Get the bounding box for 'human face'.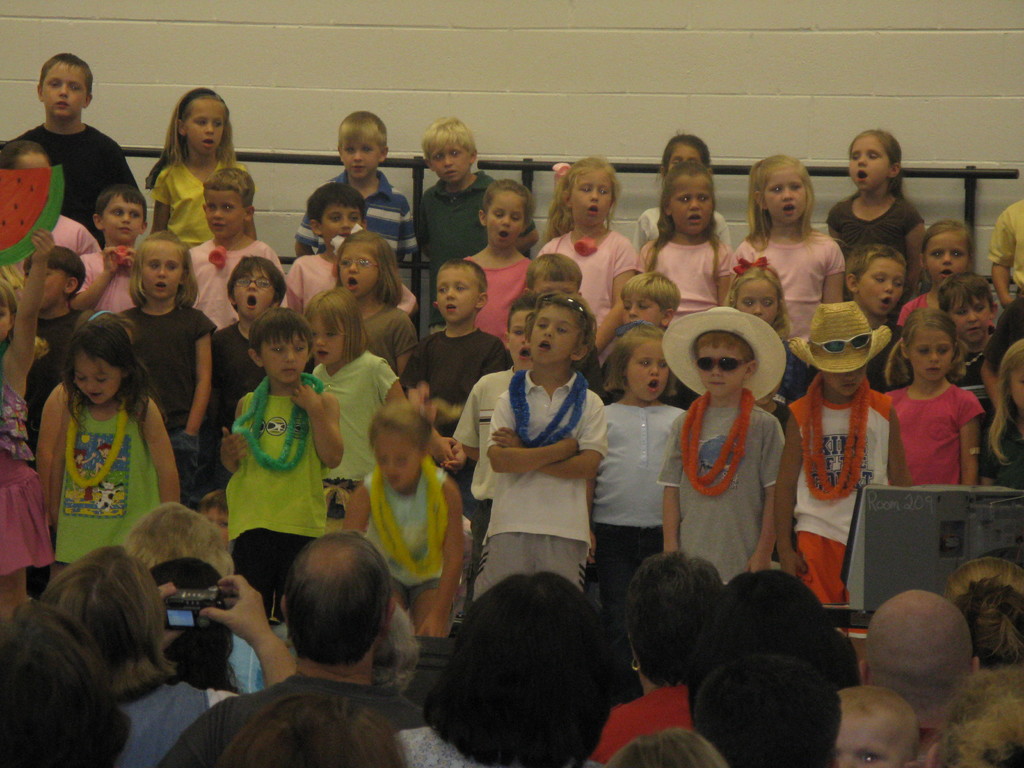
<bbox>922, 230, 968, 278</bbox>.
